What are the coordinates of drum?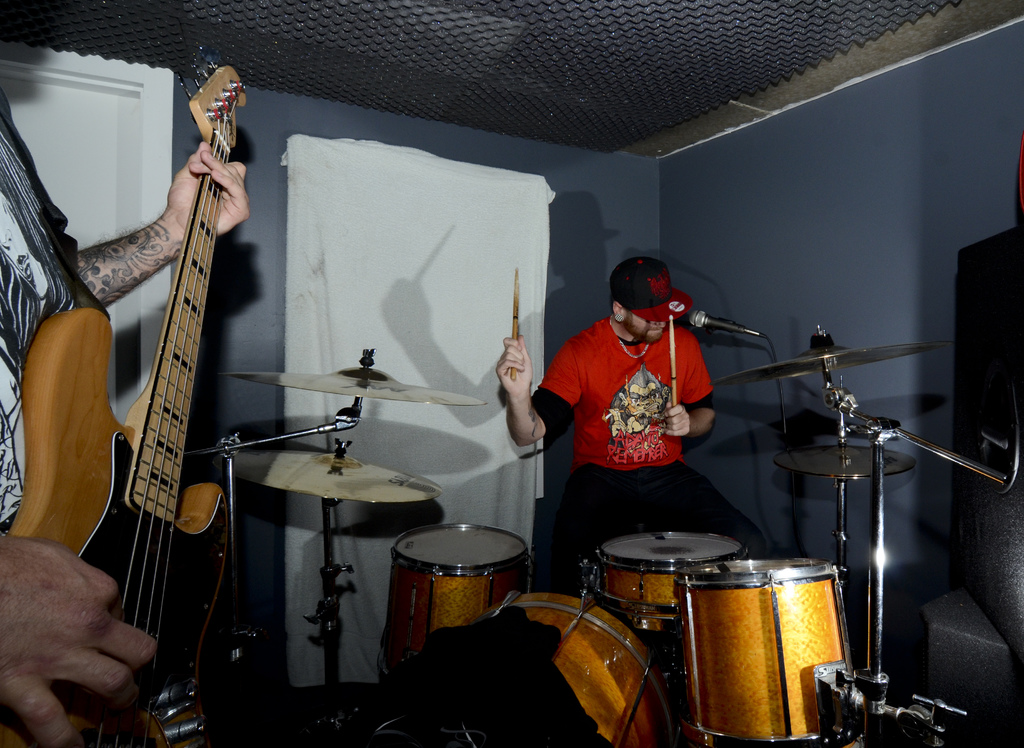
pyautogui.locateOnScreen(389, 596, 689, 747).
